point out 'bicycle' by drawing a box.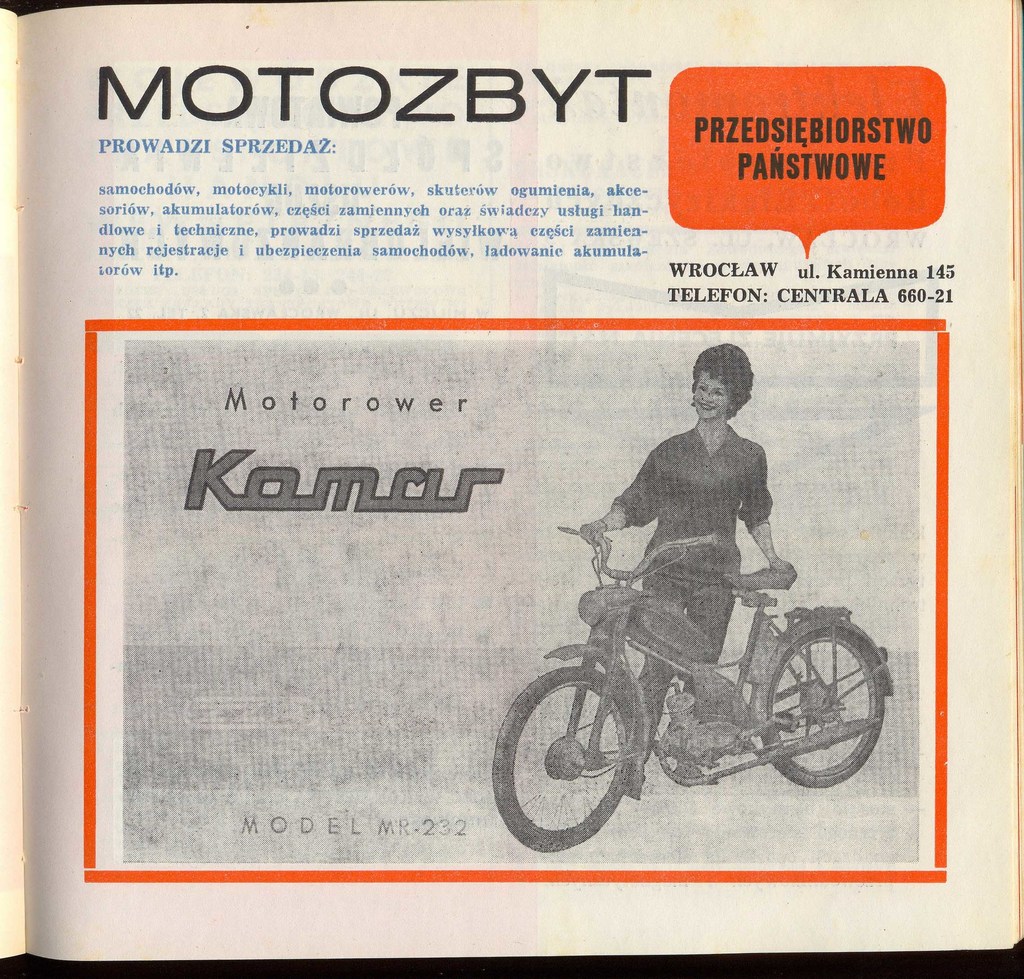
{"x1": 422, "y1": 480, "x2": 921, "y2": 854}.
